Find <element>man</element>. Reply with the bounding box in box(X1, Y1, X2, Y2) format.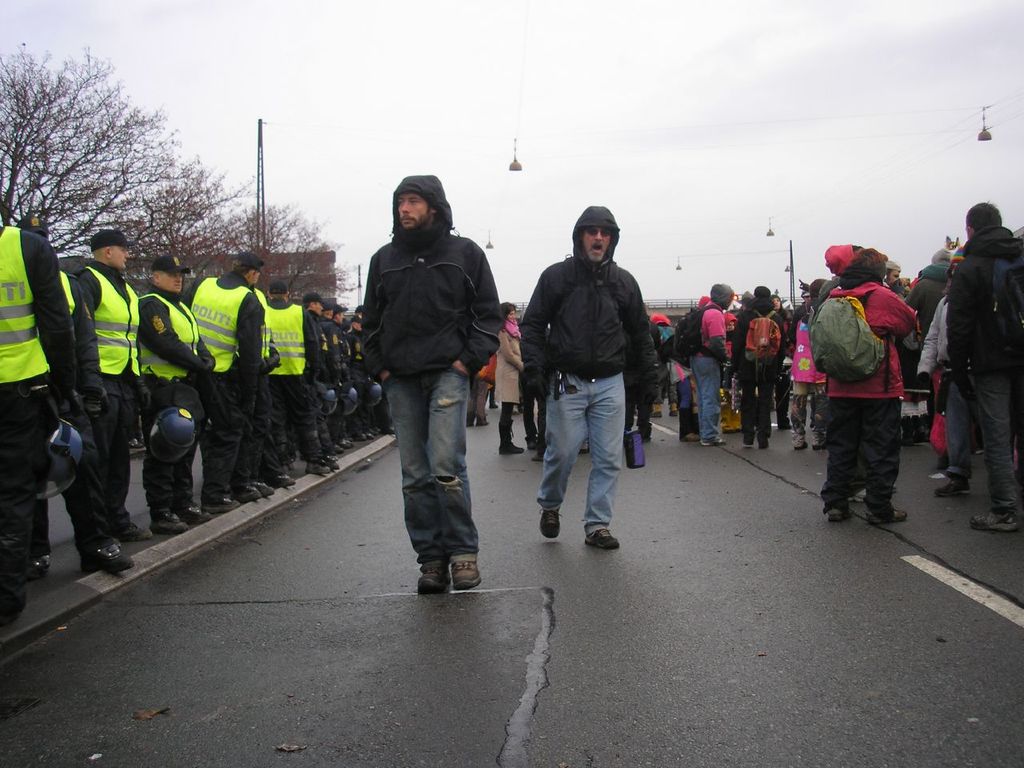
box(914, 292, 979, 496).
